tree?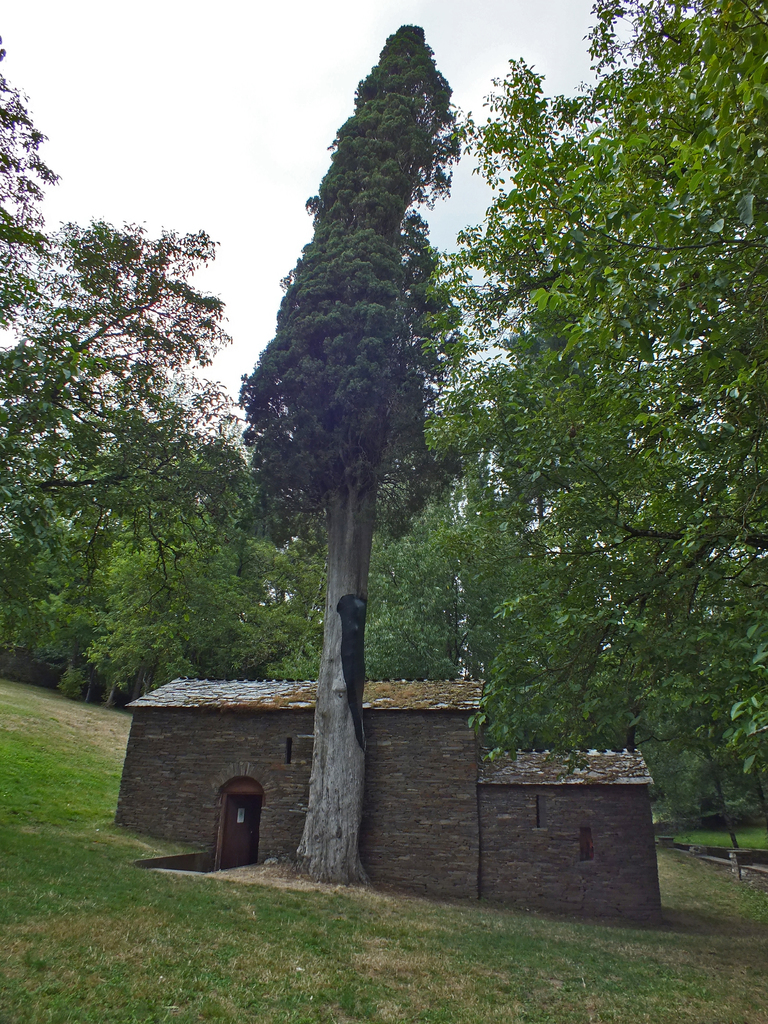
crop(10, 385, 166, 701)
